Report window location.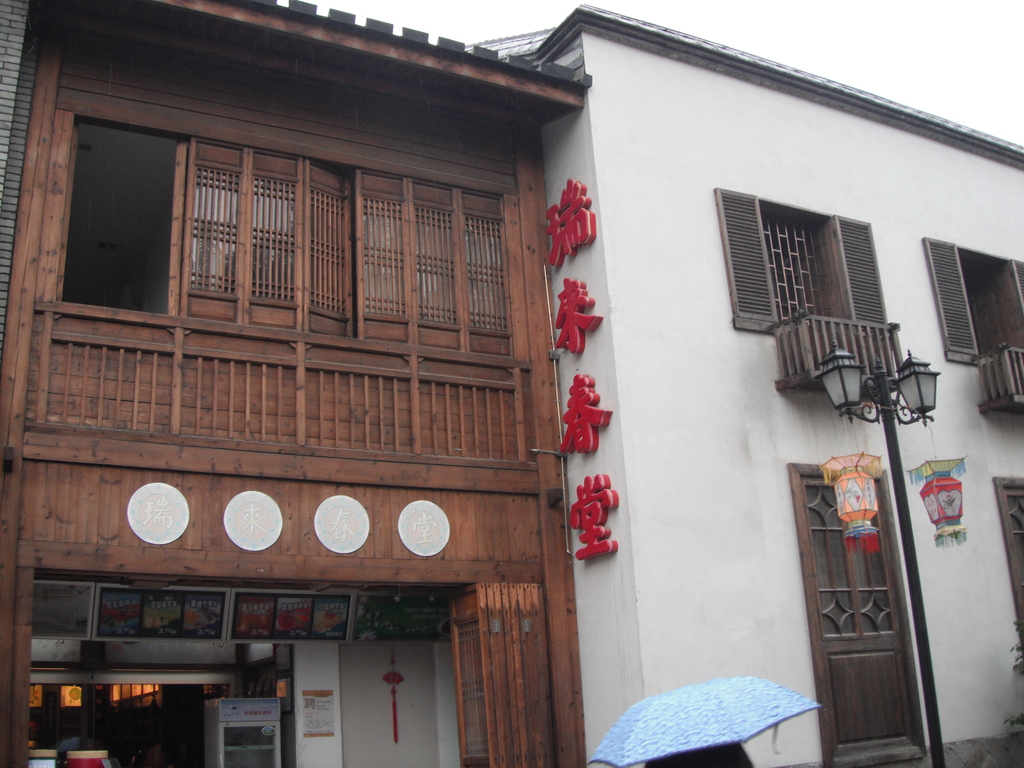
Report: (58, 115, 179, 337).
